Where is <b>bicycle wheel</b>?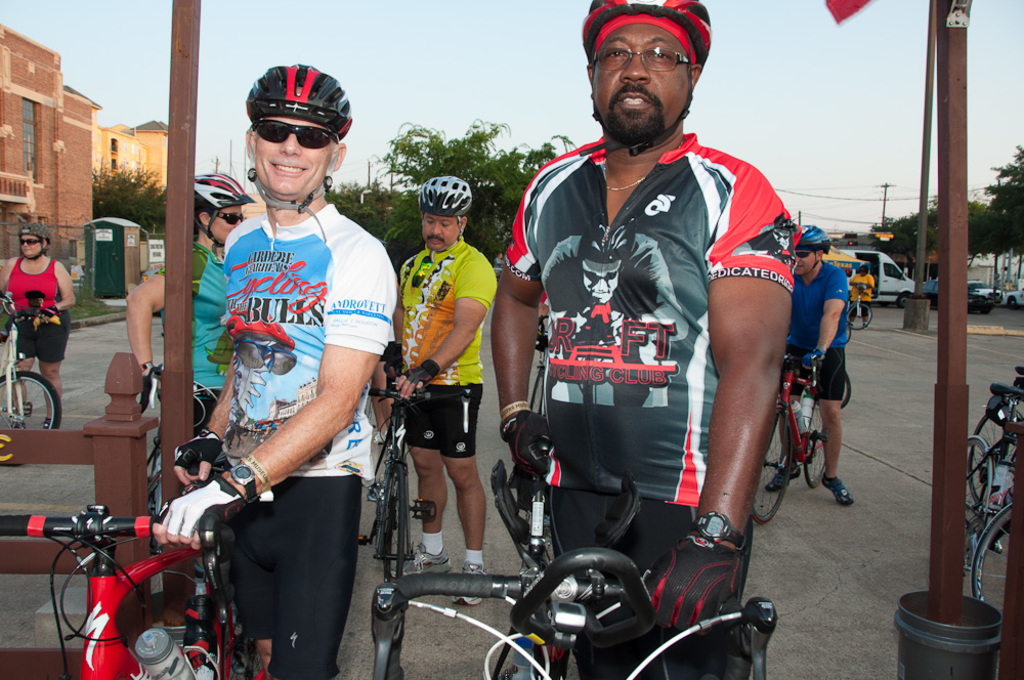
BBox(844, 302, 872, 332).
